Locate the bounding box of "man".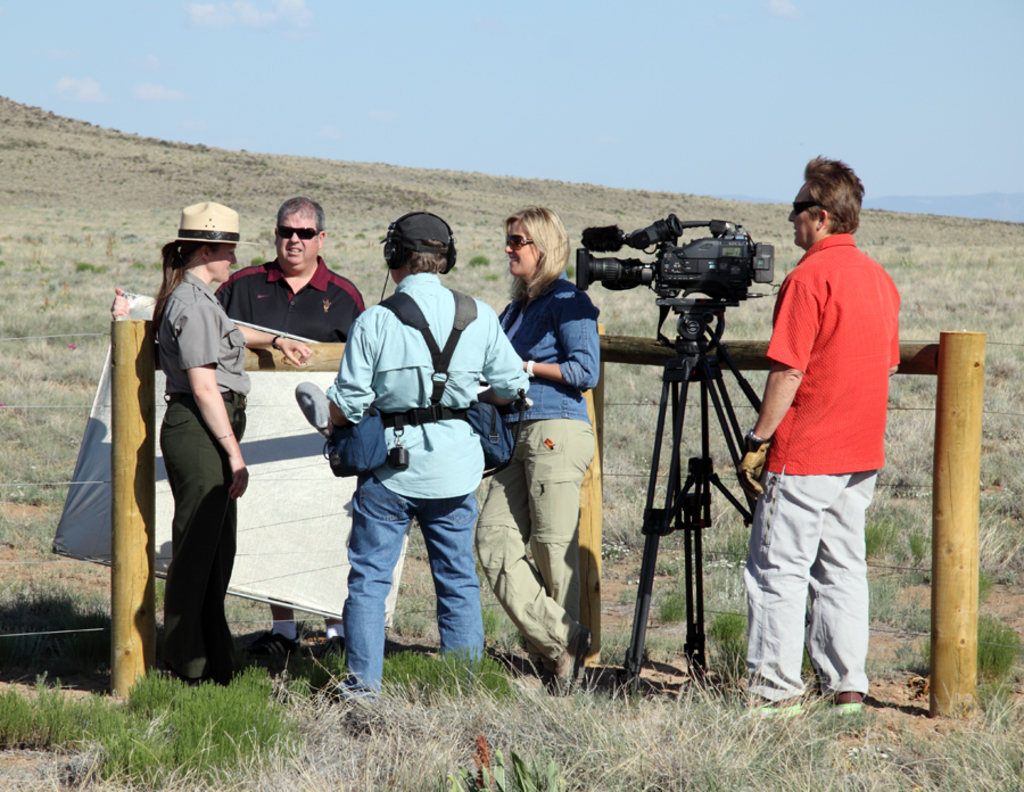
Bounding box: bbox(109, 195, 362, 644).
